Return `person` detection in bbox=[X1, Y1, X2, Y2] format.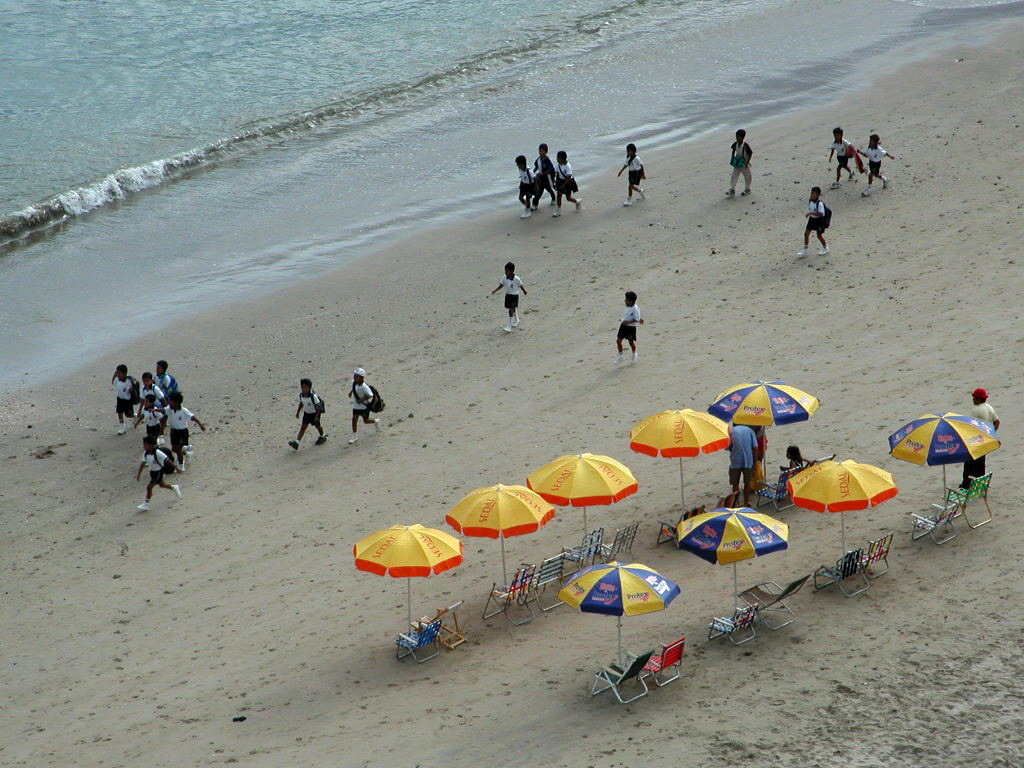
bbox=[715, 128, 750, 196].
